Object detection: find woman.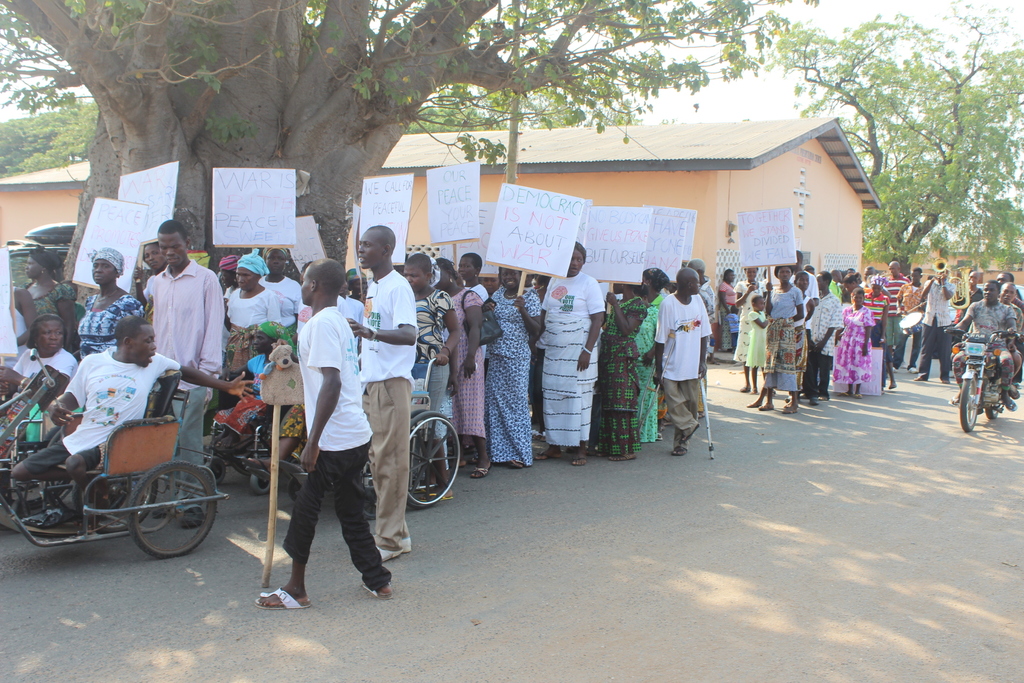
region(762, 265, 807, 412).
